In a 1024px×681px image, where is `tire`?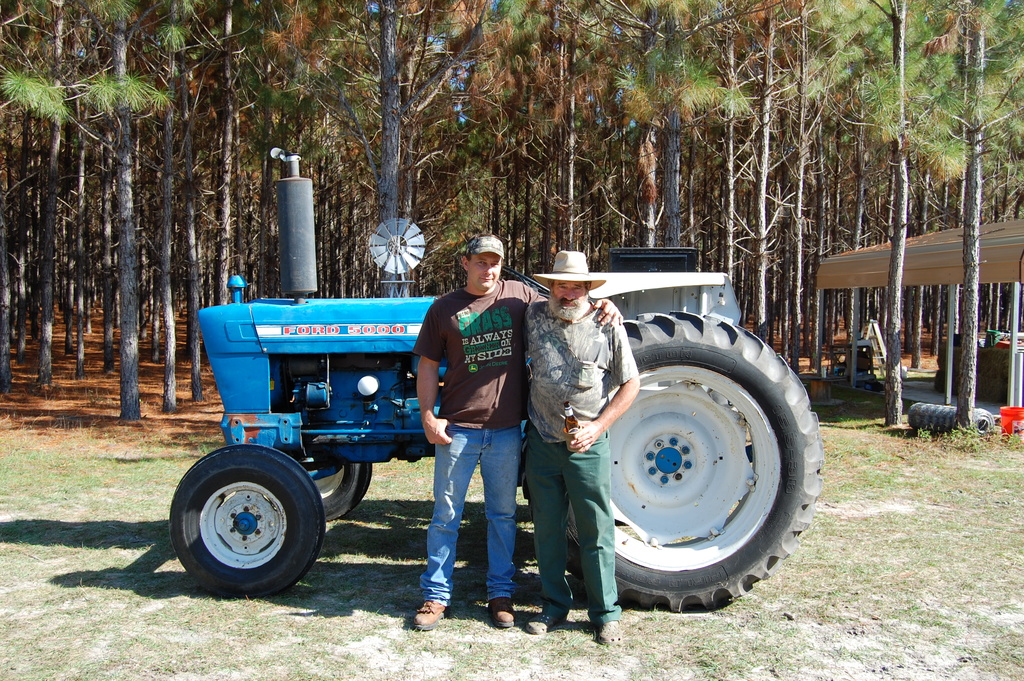
region(306, 461, 378, 520).
